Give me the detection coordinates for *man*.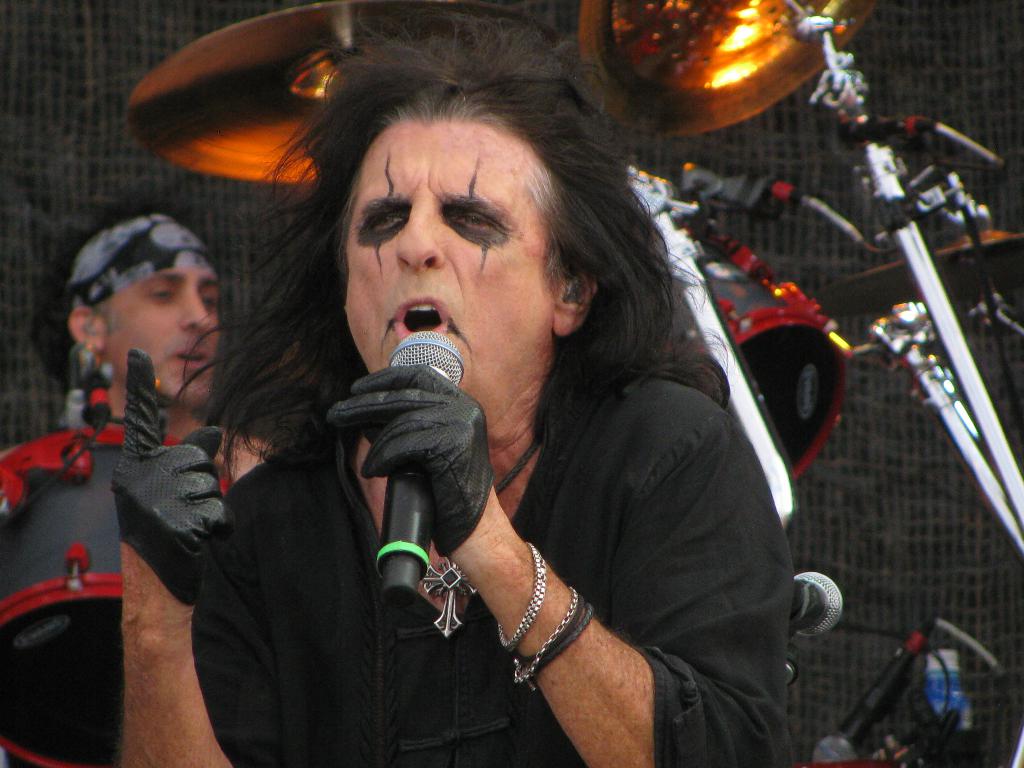
<bbox>0, 213, 277, 767</bbox>.
